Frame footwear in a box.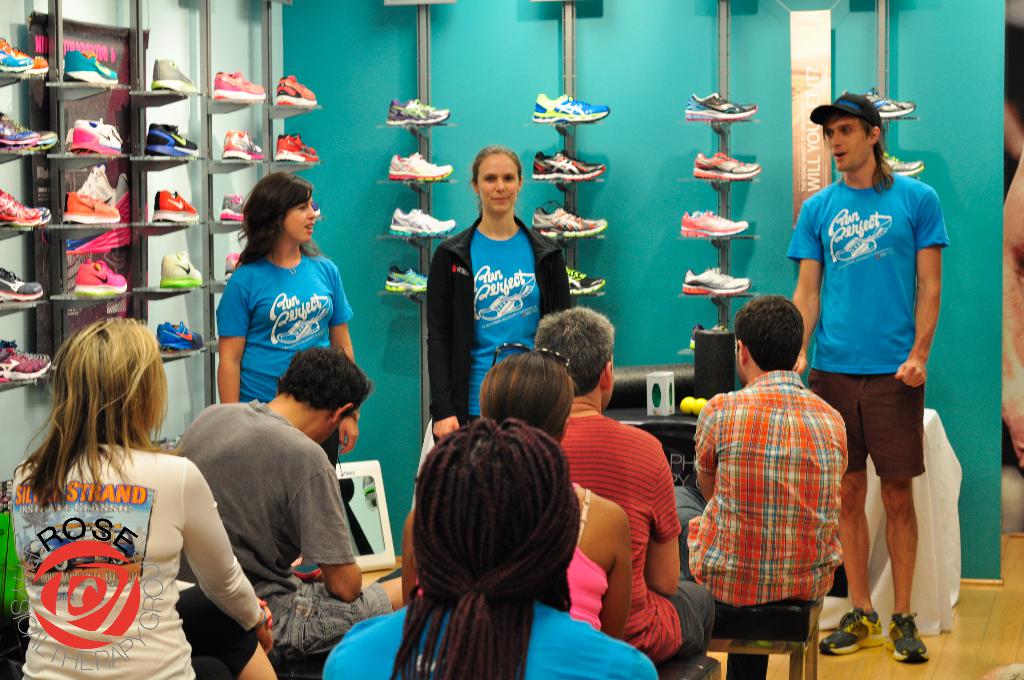
crop(0, 268, 40, 299).
